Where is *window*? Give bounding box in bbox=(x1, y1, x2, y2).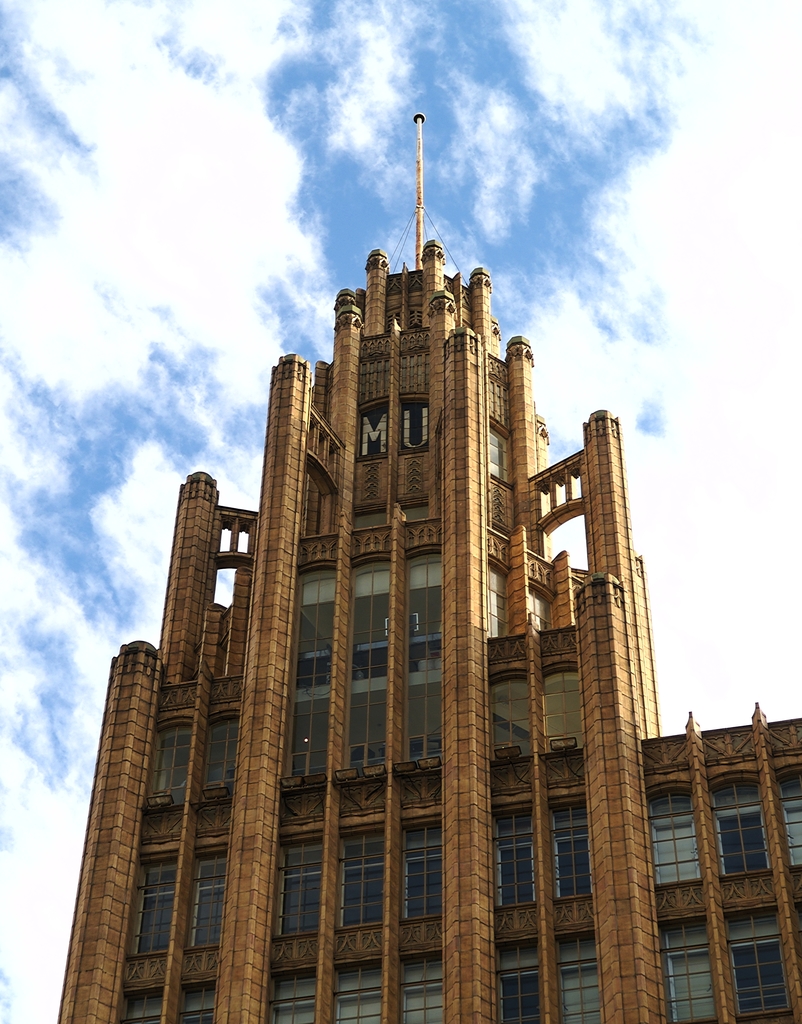
bbox=(262, 963, 313, 1023).
